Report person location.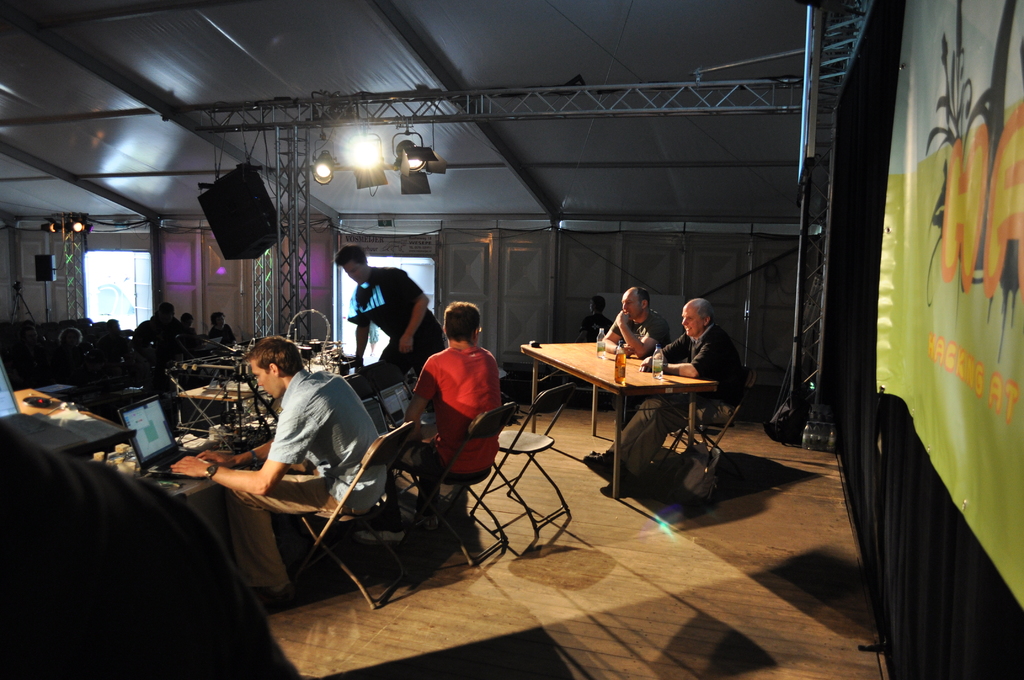
Report: (left=140, top=300, right=184, bottom=336).
